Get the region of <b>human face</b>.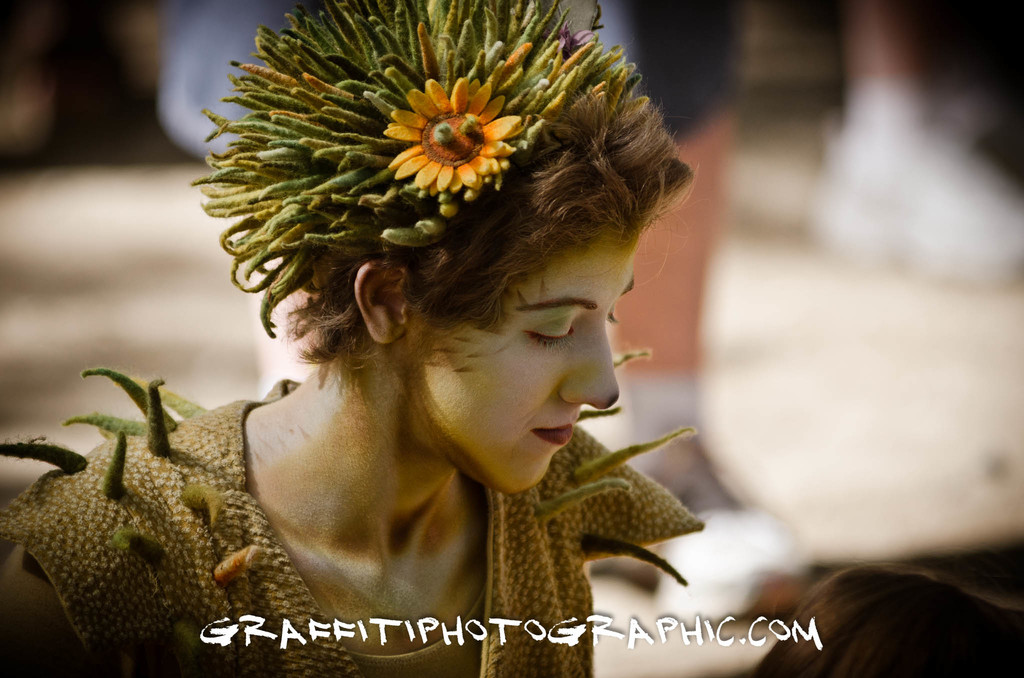
<bbox>419, 223, 637, 496</bbox>.
